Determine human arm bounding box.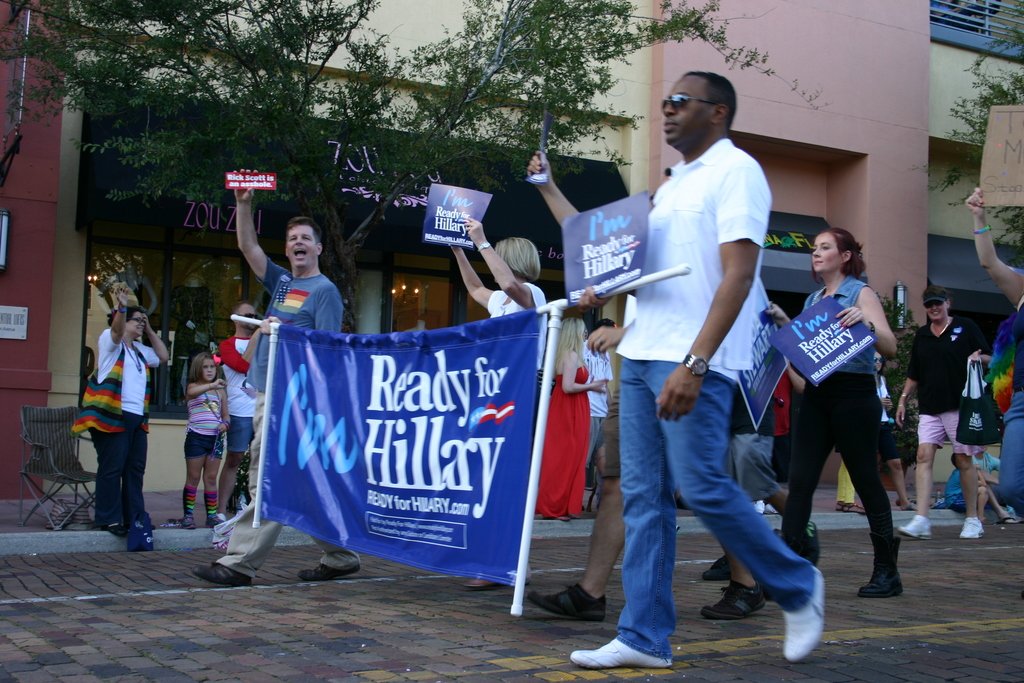
Determined: pyautogui.locateOnScreen(571, 289, 614, 313).
